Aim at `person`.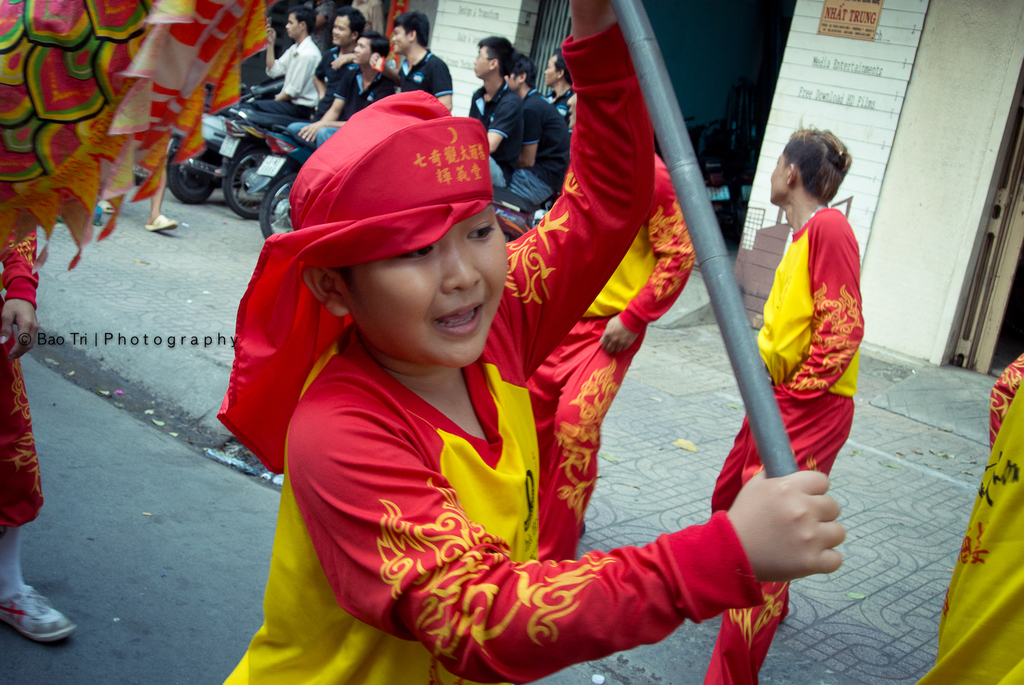
Aimed at bbox(919, 349, 1023, 684).
